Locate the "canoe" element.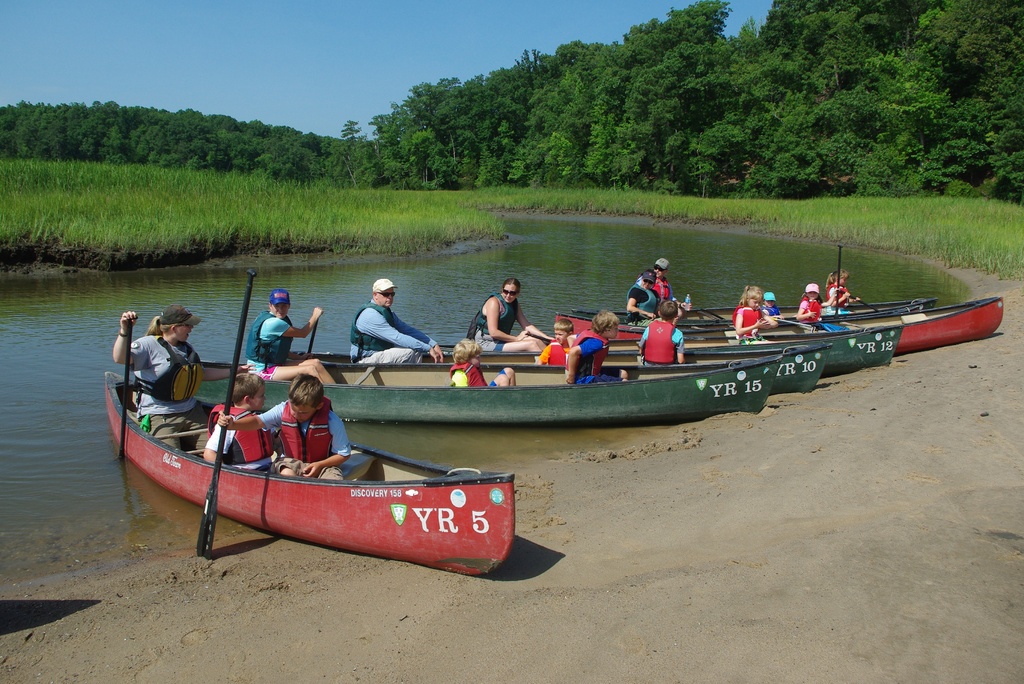
Element bbox: (left=112, top=366, right=513, bottom=583).
